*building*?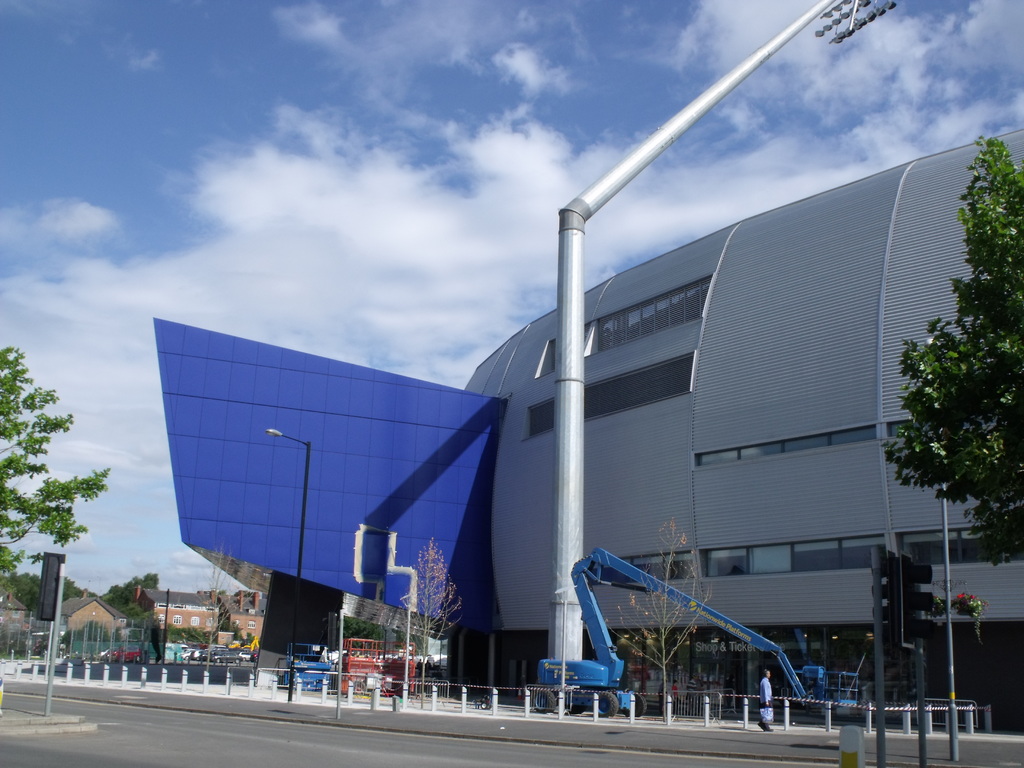
Rect(61, 595, 130, 642)
